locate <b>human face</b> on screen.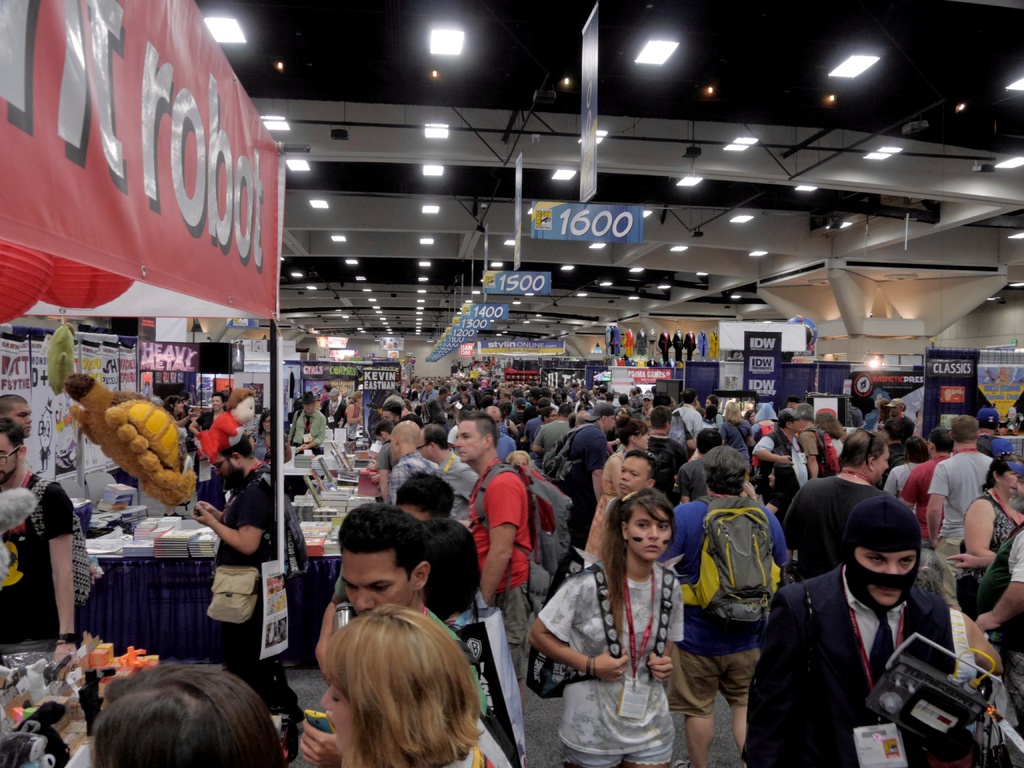
On screen at l=10, t=403, r=34, b=441.
